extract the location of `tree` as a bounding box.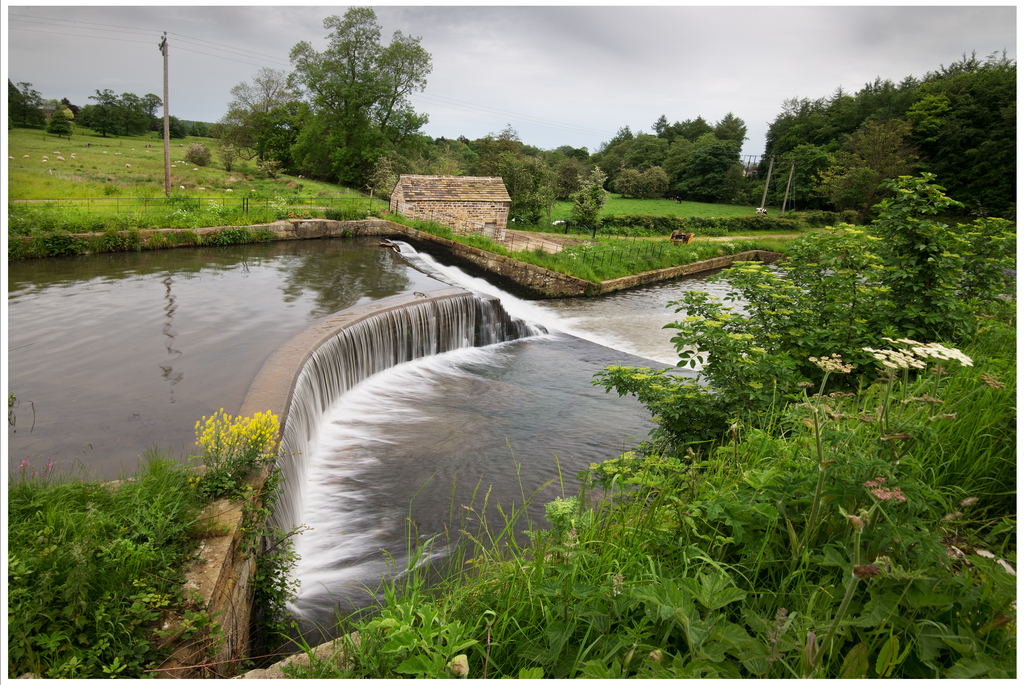
bbox=(9, 80, 43, 127).
